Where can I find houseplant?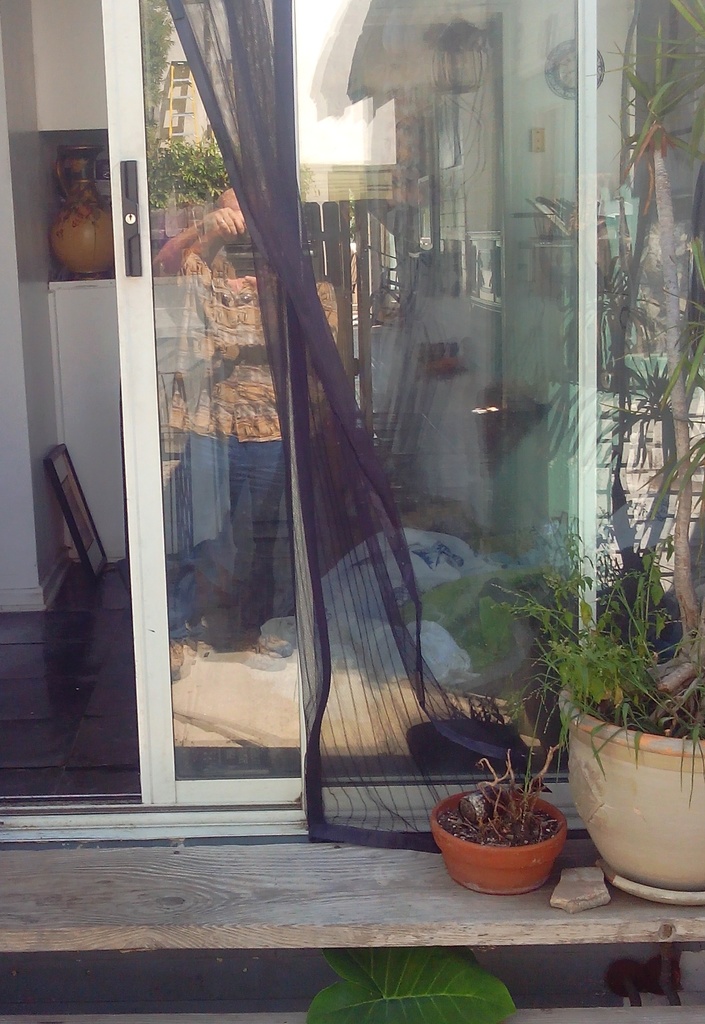
You can find it at pyautogui.locateOnScreen(482, 0, 704, 906).
